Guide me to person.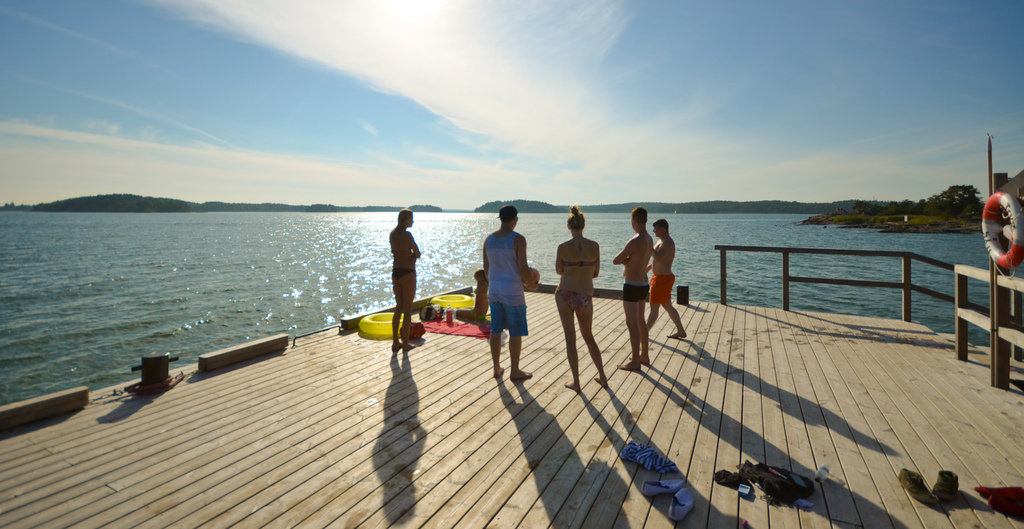
Guidance: {"left": 553, "top": 200, "right": 610, "bottom": 393}.
